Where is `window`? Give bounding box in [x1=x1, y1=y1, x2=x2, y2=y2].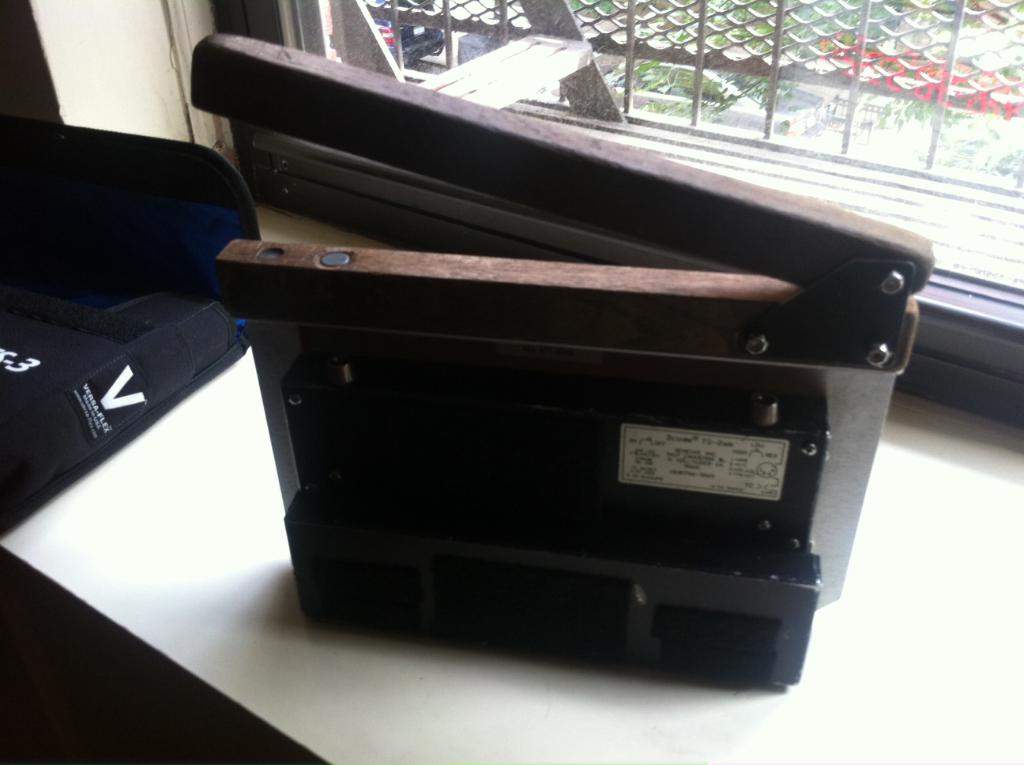
[x1=209, y1=0, x2=1023, y2=431].
